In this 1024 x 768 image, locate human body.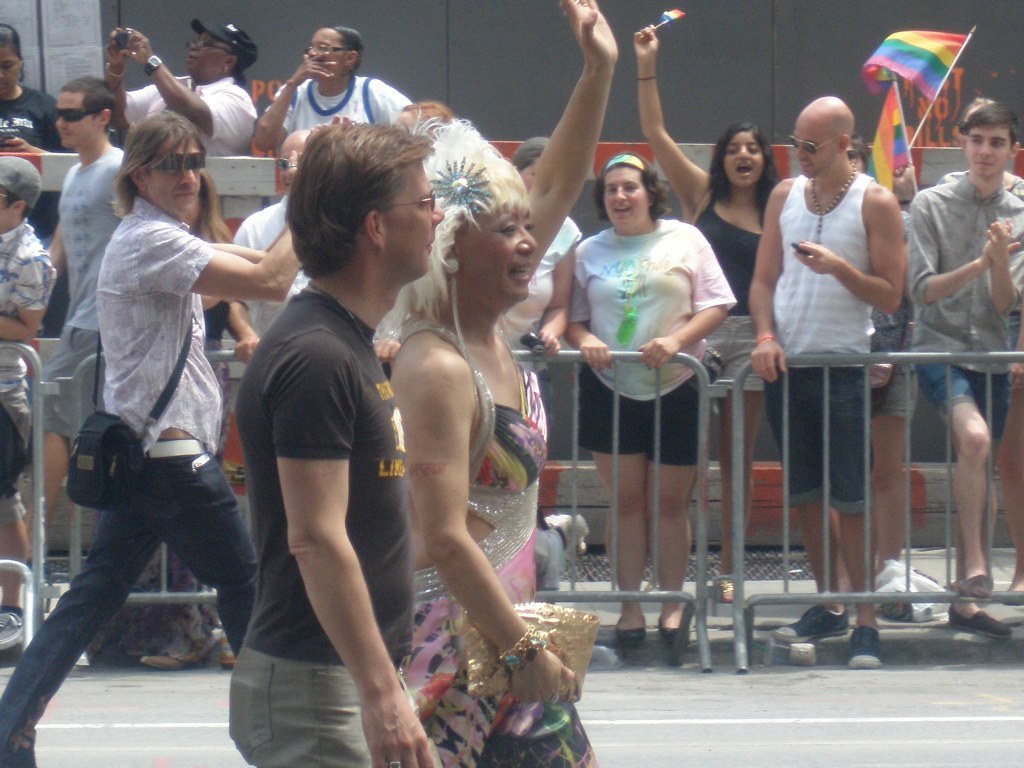
Bounding box: rect(636, 27, 772, 605).
